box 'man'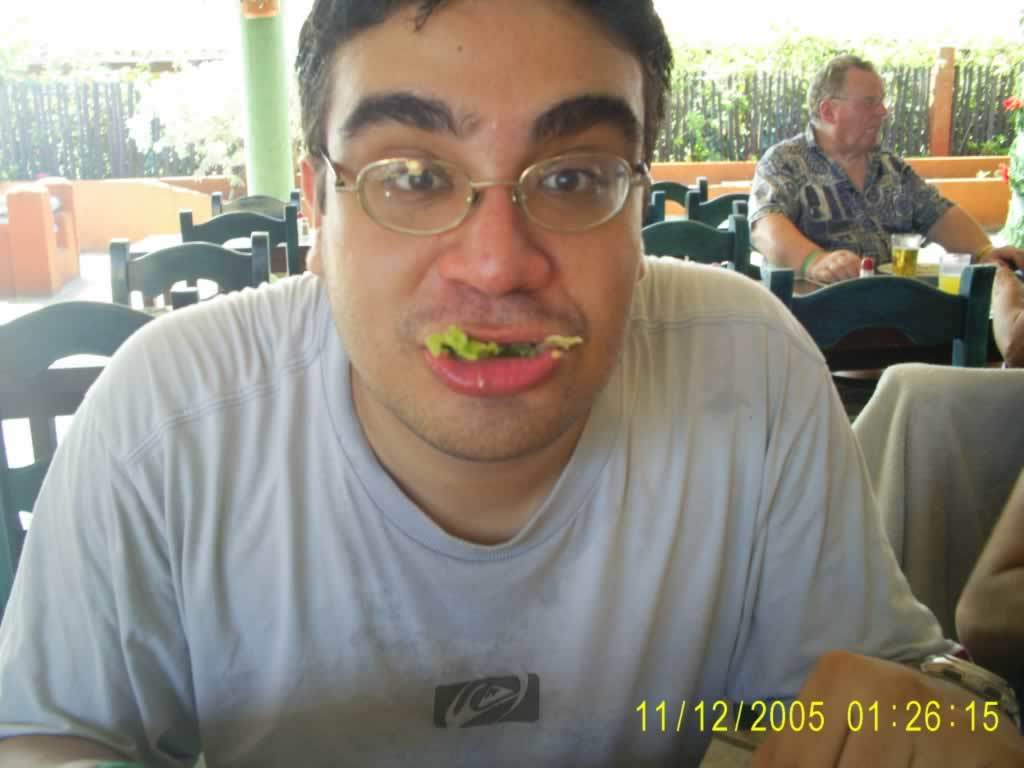
(0, 0, 961, 767)
